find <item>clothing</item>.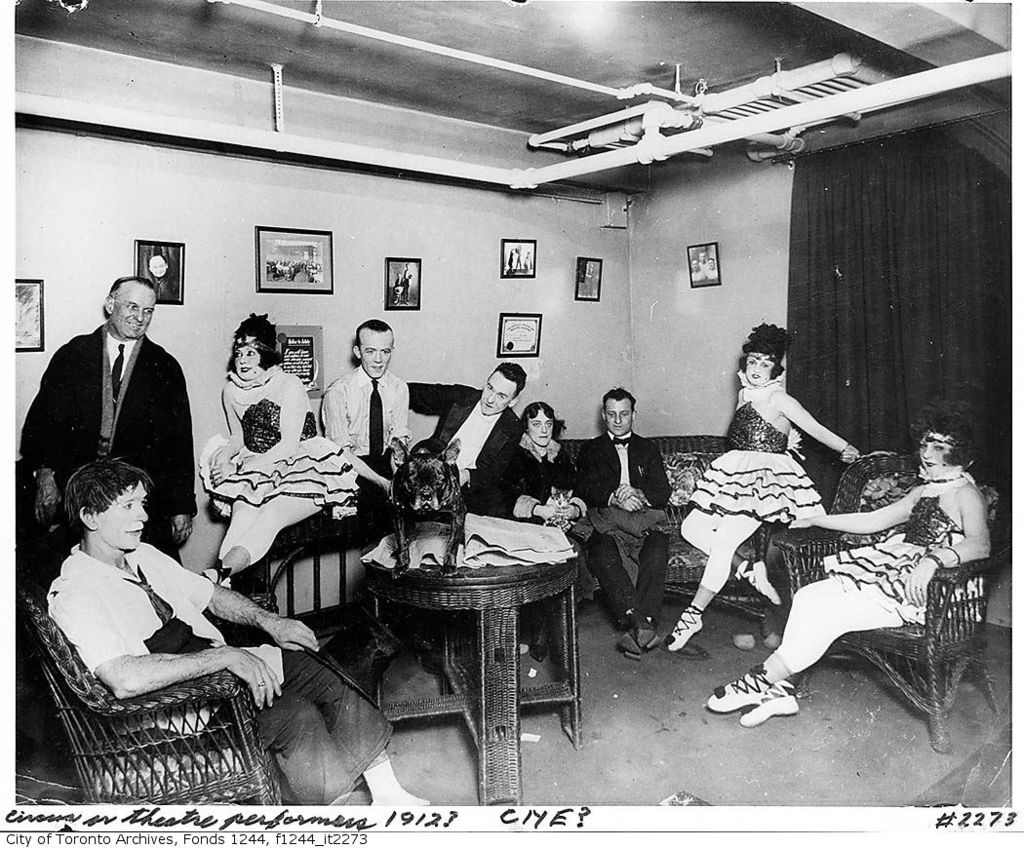
(left=414, top=380, right=525, bottom=524).
